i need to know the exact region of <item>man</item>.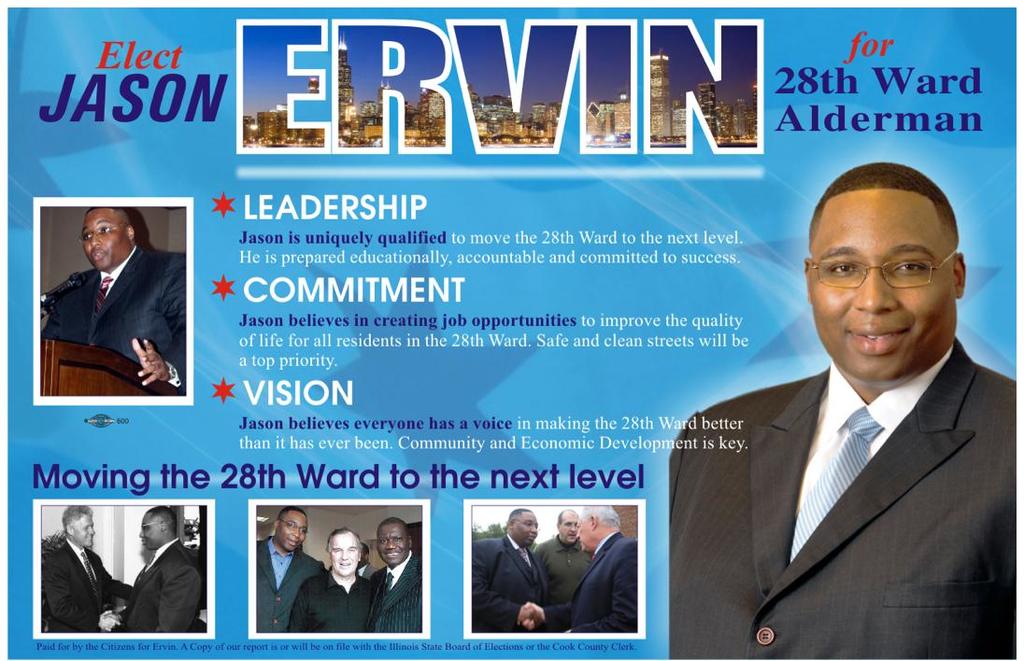
Region: locate(115, 507, 200, 636).
